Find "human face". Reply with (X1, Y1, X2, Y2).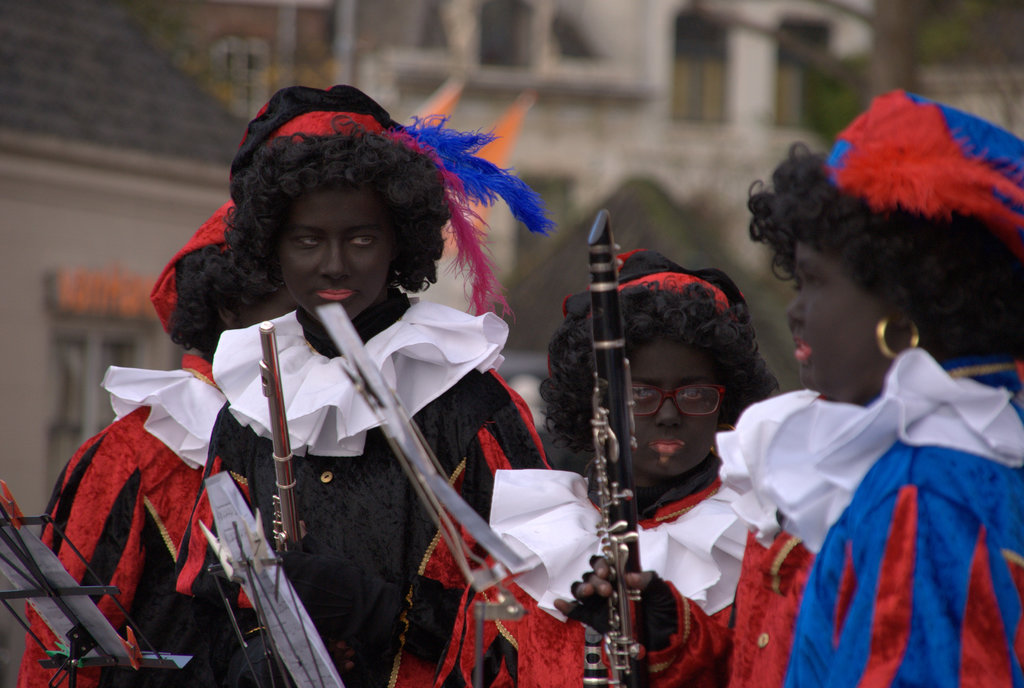
(280, 185, 396, 316).
